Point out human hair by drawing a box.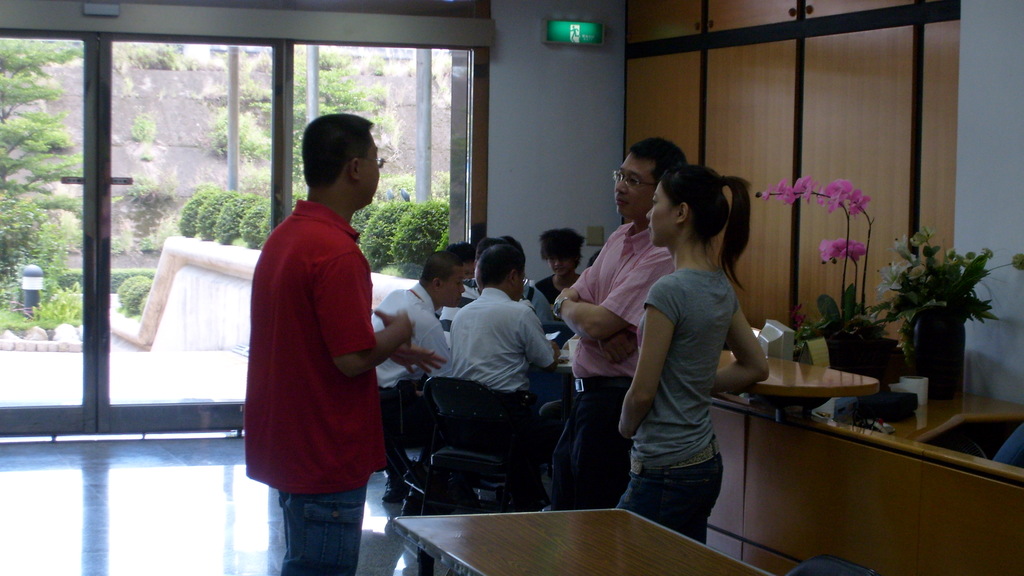
(416,250,465,289).
